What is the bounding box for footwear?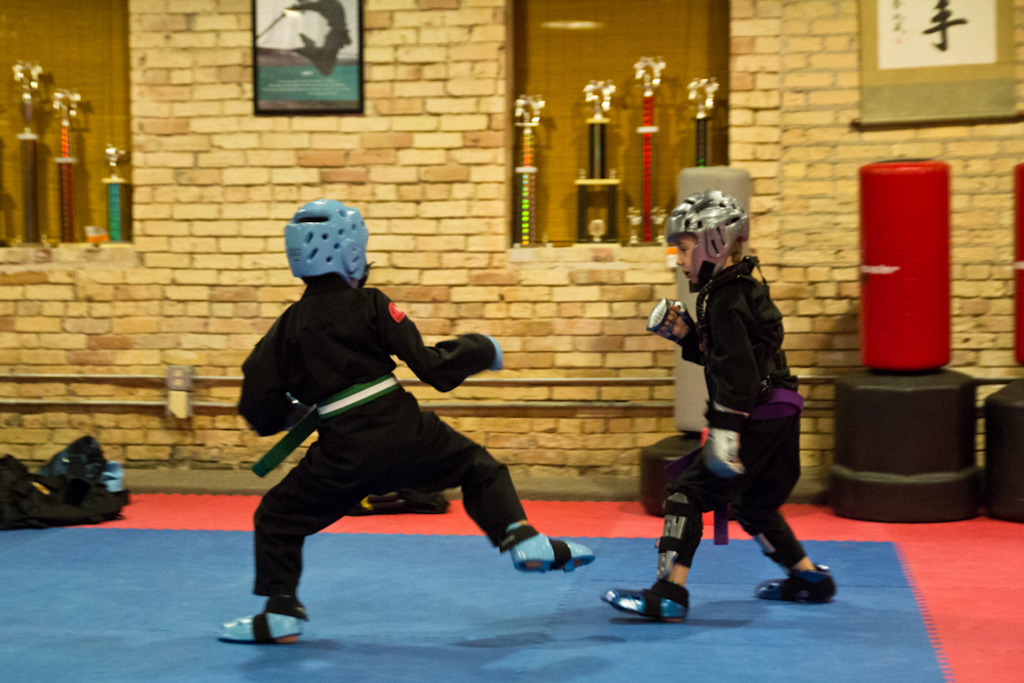
<bbox>755, 575, 834, 608</bbox>.
